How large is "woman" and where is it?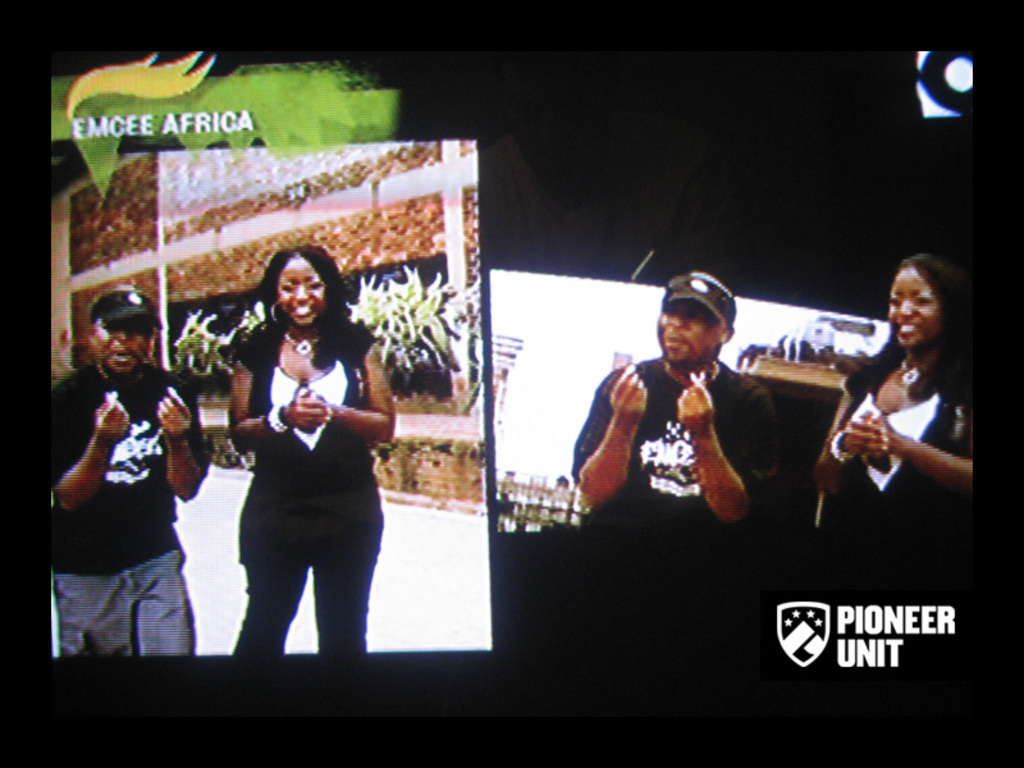
Bounding box: crop(207, 243, 381, 699).
